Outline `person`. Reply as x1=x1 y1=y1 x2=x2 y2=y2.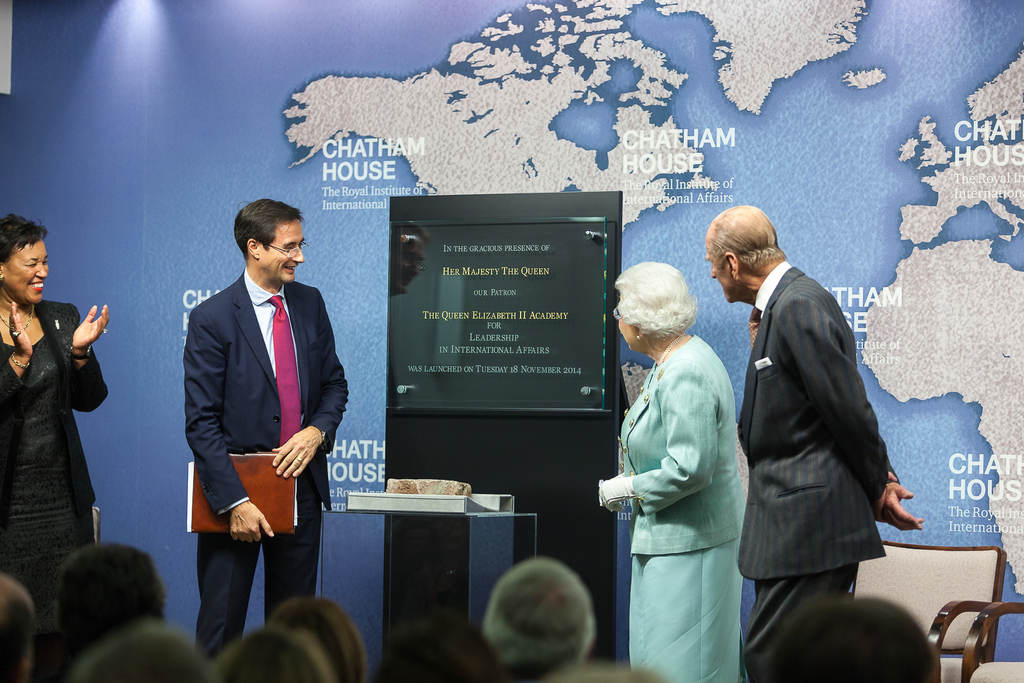
x1=591 y1=252 x2=740 y2=682.
